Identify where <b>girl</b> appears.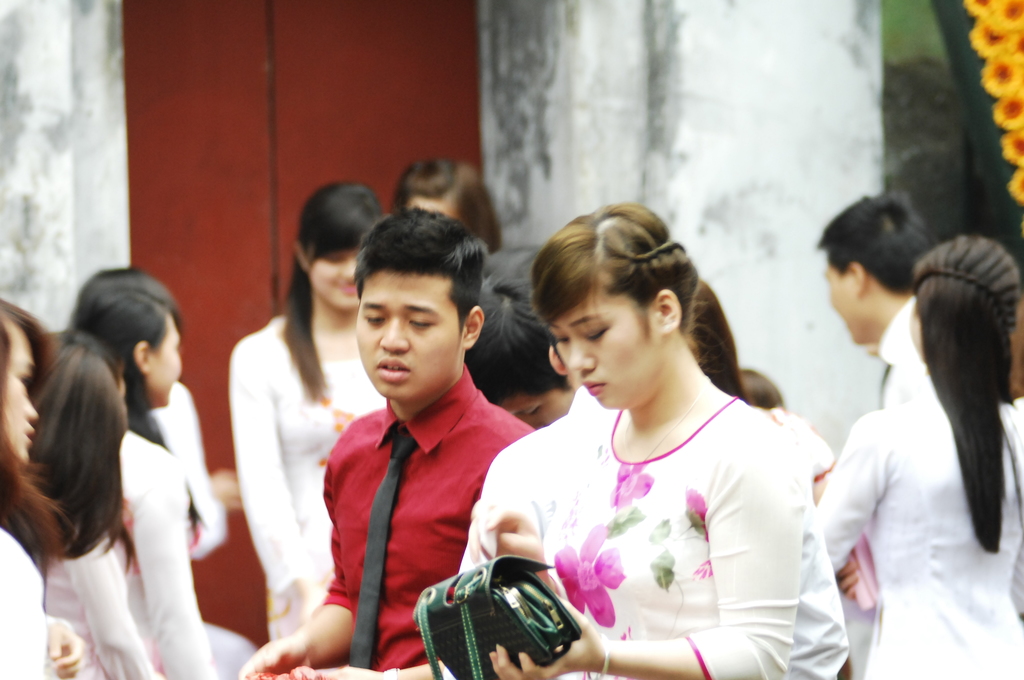
Appears at bbox=(815, 238, 1023, 679).
